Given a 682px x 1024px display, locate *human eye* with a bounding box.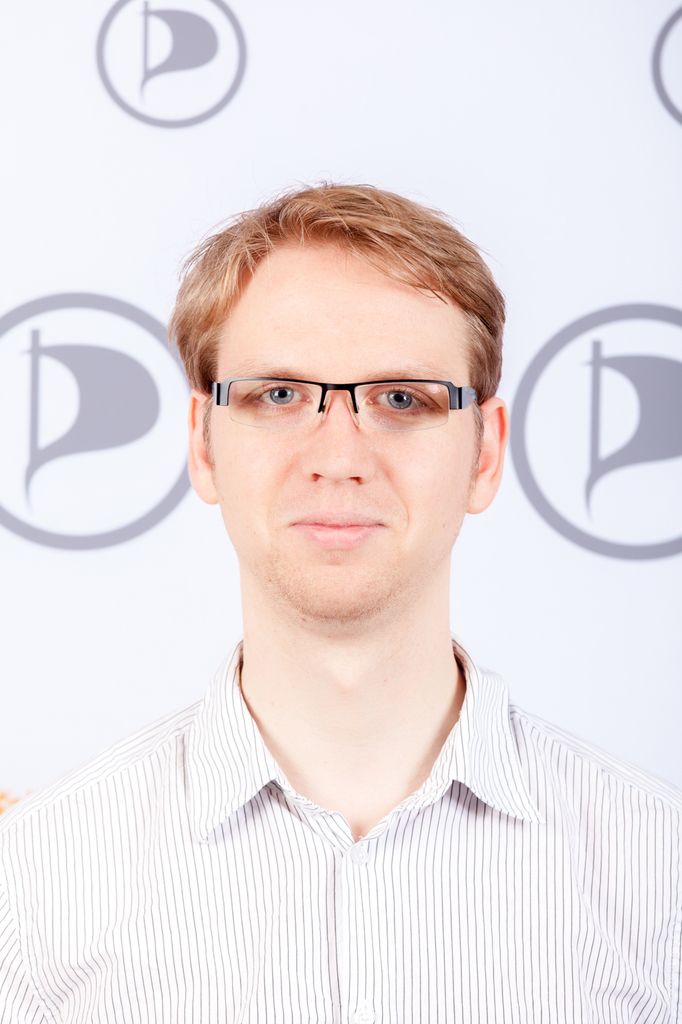
Located: bbox(241, 378, 308, 412).
